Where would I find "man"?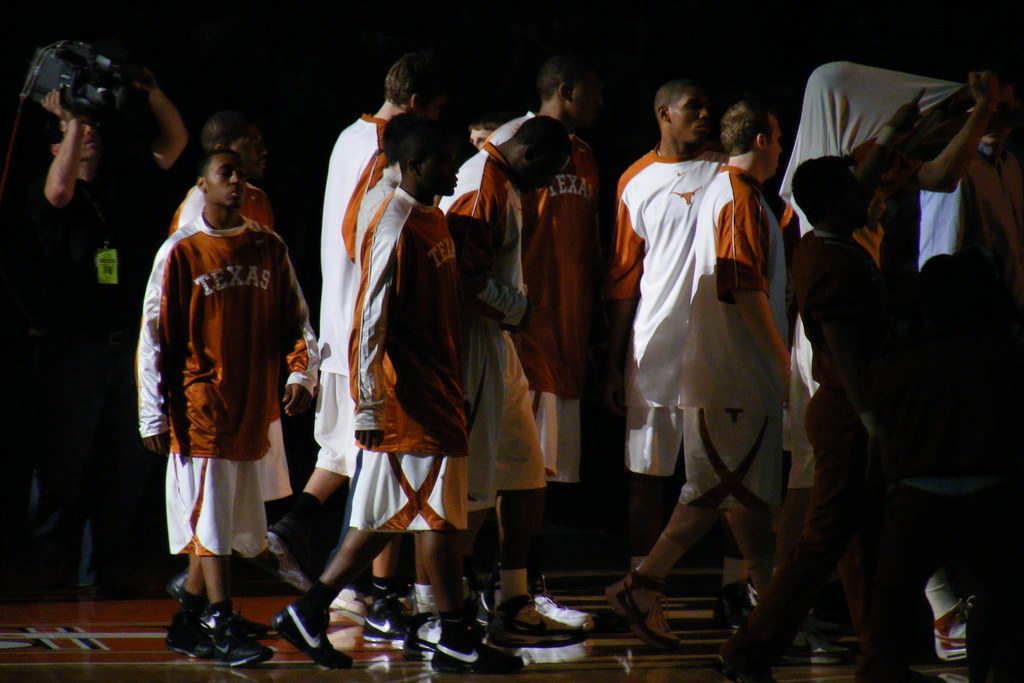
At bbox(44, 67, 188, 593).
